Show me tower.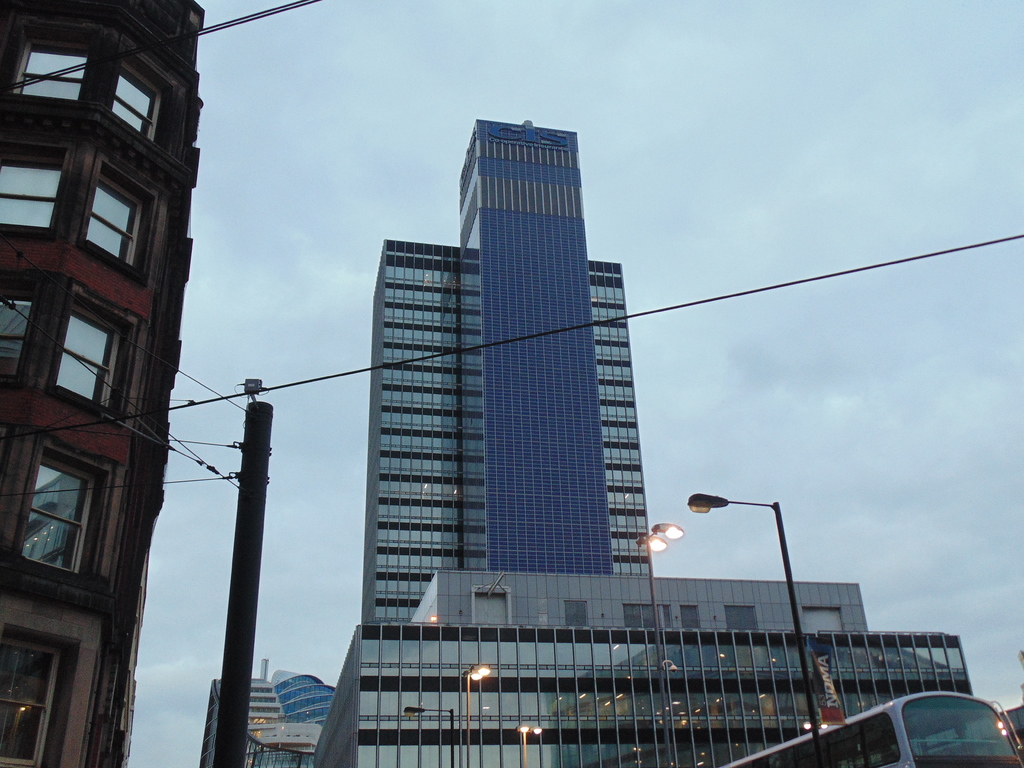
tower is here: x1=353, y1=114, x2=652, y2=630.
